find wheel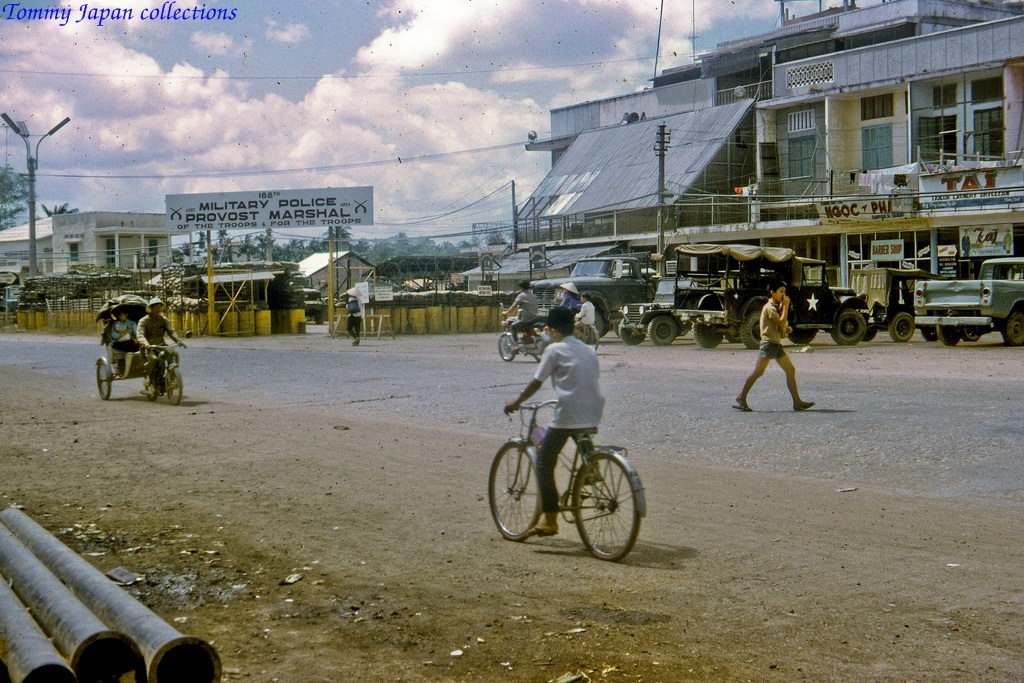
616,323,644,348
